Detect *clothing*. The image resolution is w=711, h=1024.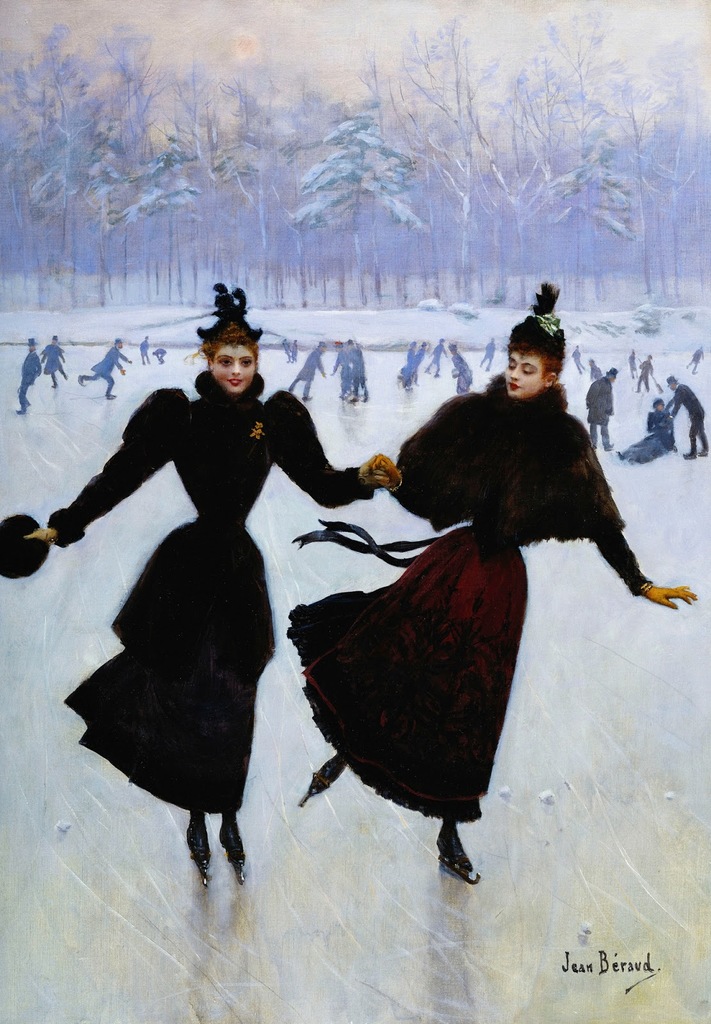
select_region(284, 358, 657, 835).
